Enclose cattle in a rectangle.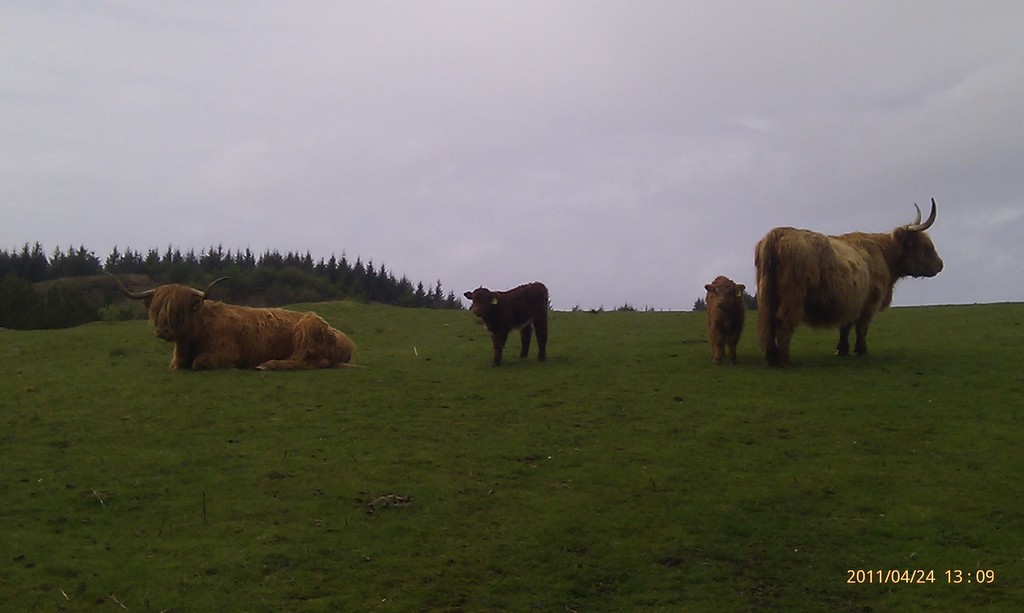
(703,275,745,366).
